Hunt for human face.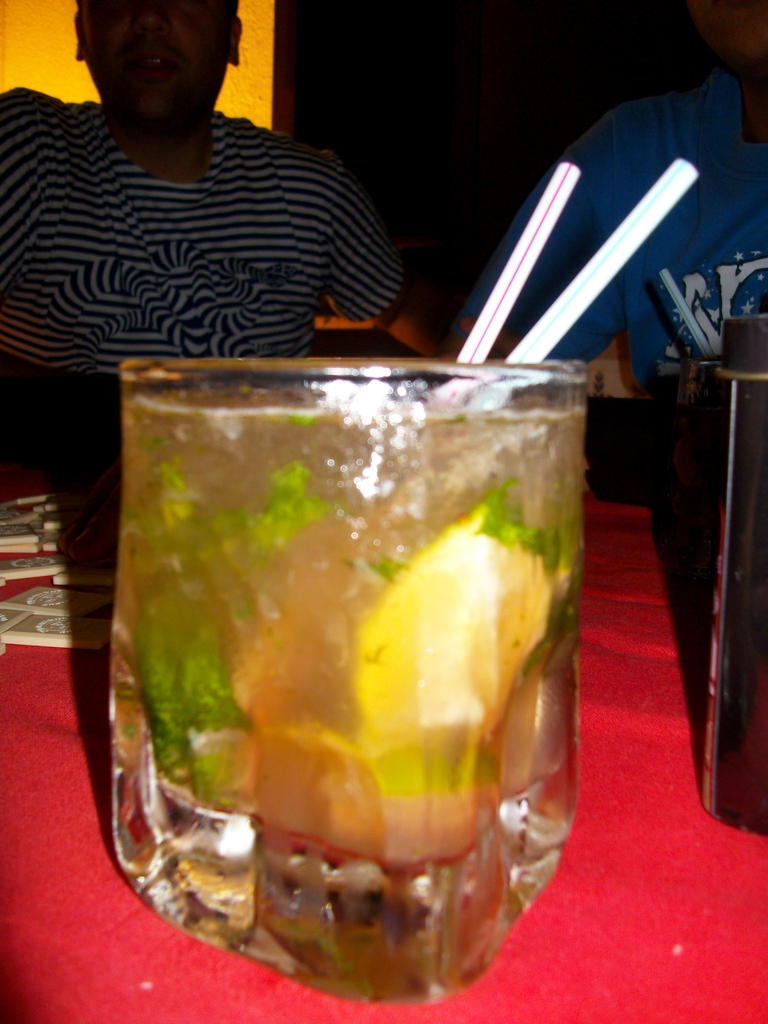
Hunted down at bbox=[91, 6, 229, 140].
